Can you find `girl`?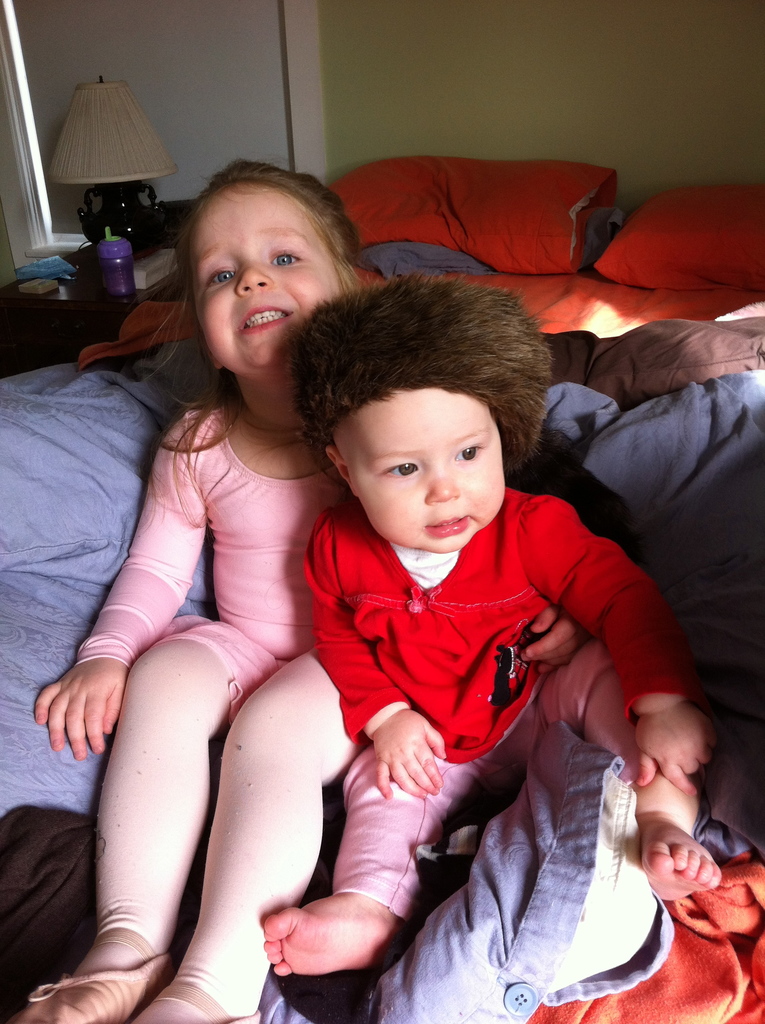
Yes, bounding box: locate(10, 150, 388, 1023).
